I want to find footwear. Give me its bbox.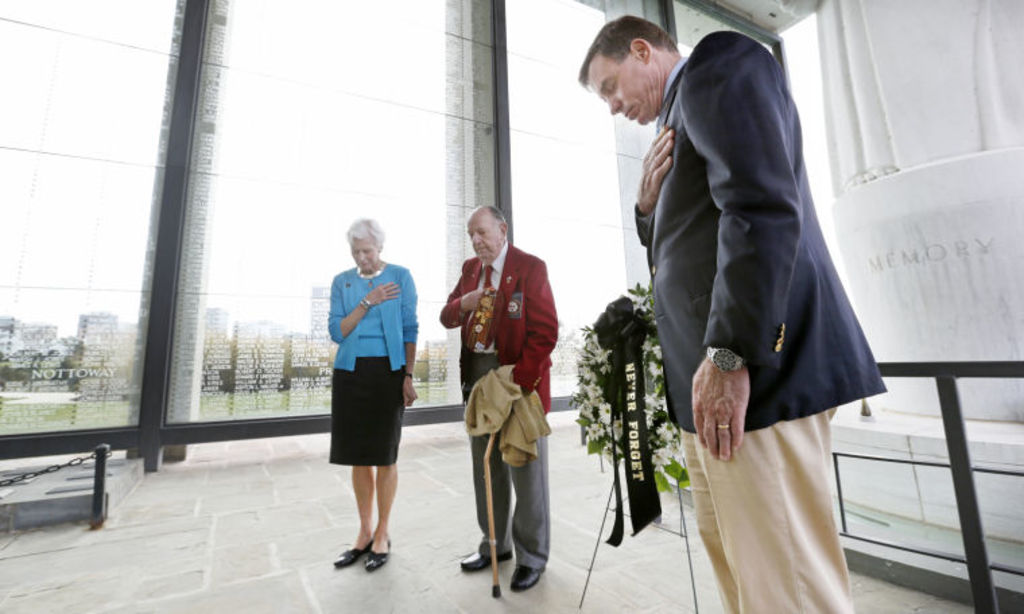
459 549 513 571.
